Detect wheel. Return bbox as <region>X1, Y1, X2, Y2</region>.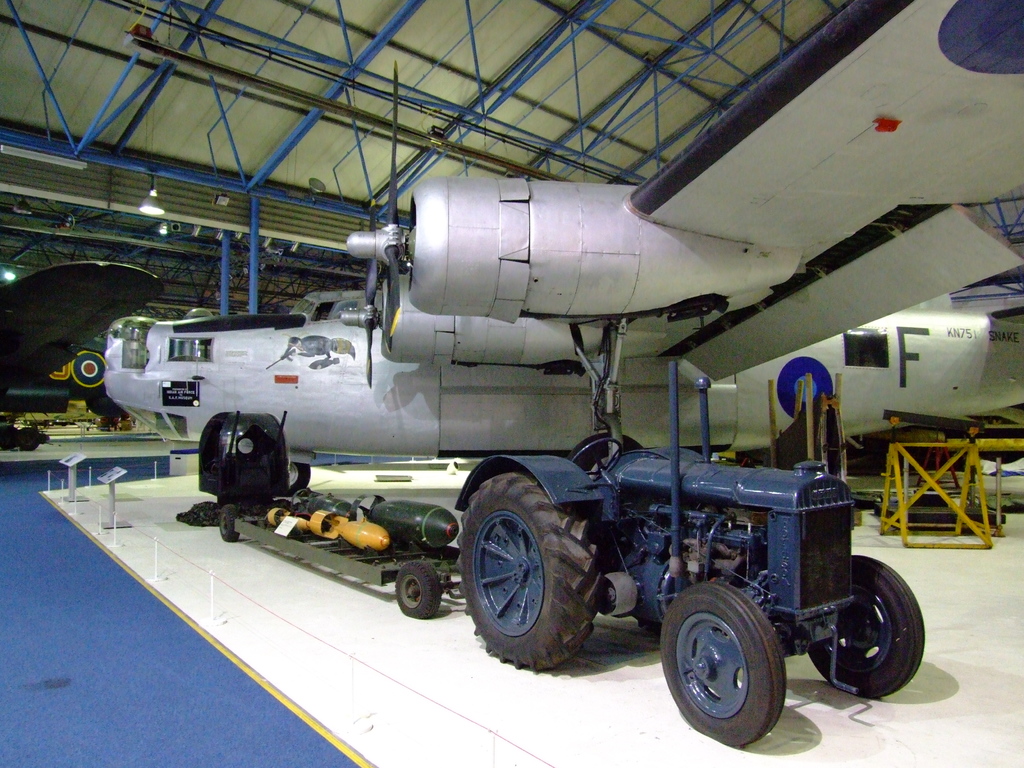
<region>458, 470, 602, 672</region>.
